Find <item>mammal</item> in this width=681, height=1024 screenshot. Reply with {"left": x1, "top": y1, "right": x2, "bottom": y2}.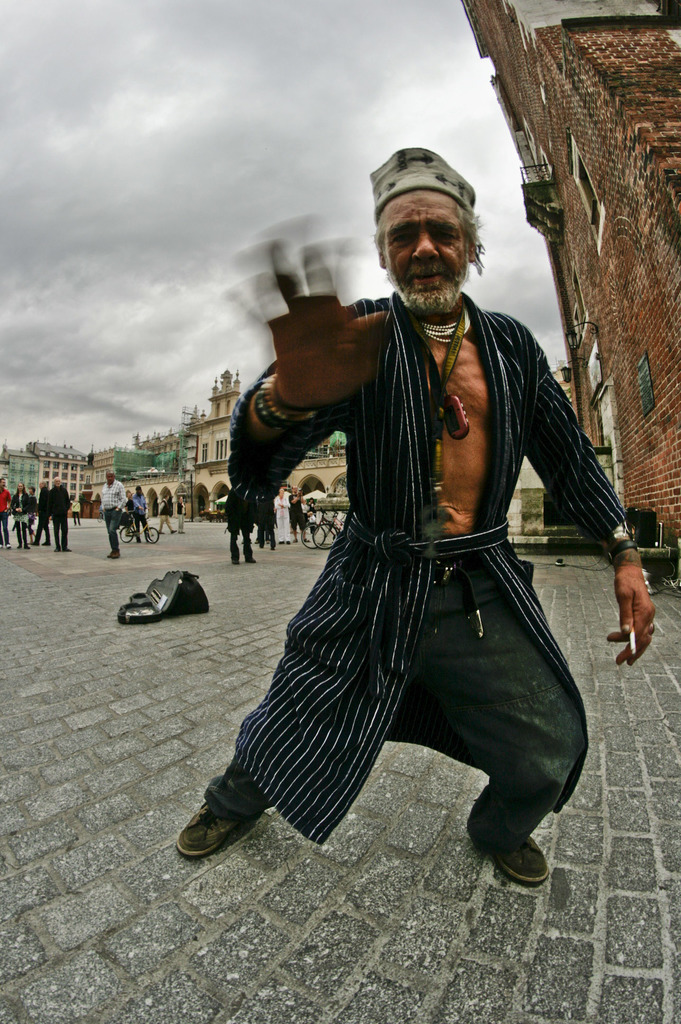
{"left": 0, "top": 477, "right": 10, "bottom": 550}.
